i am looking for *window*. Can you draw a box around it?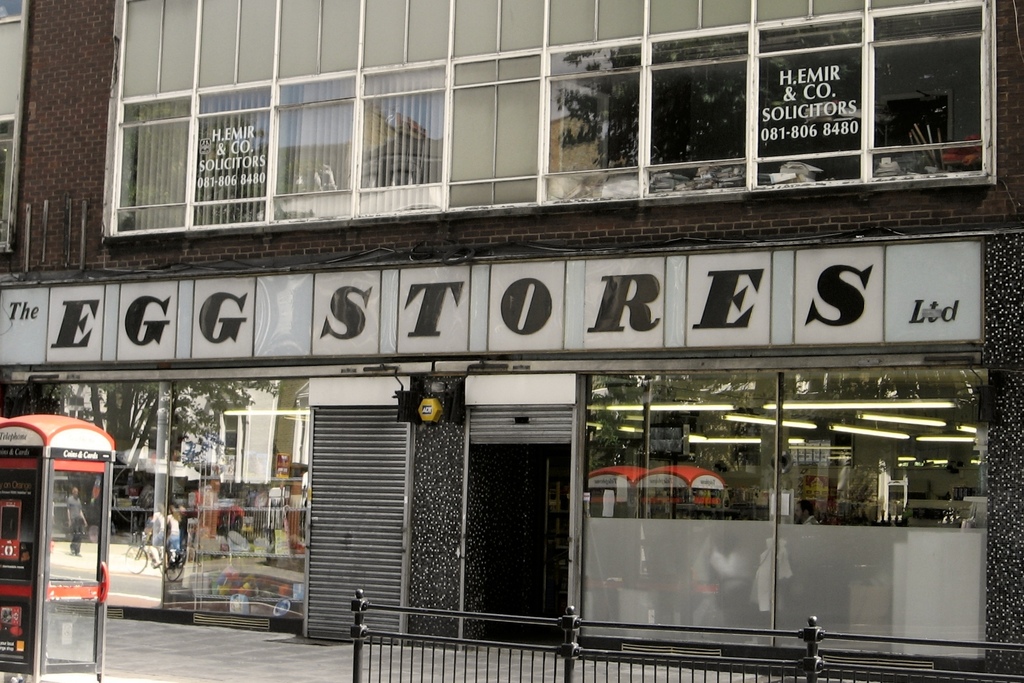
Sure, the bounding box is x1=442, y1=49, x2=538, y2=213.
